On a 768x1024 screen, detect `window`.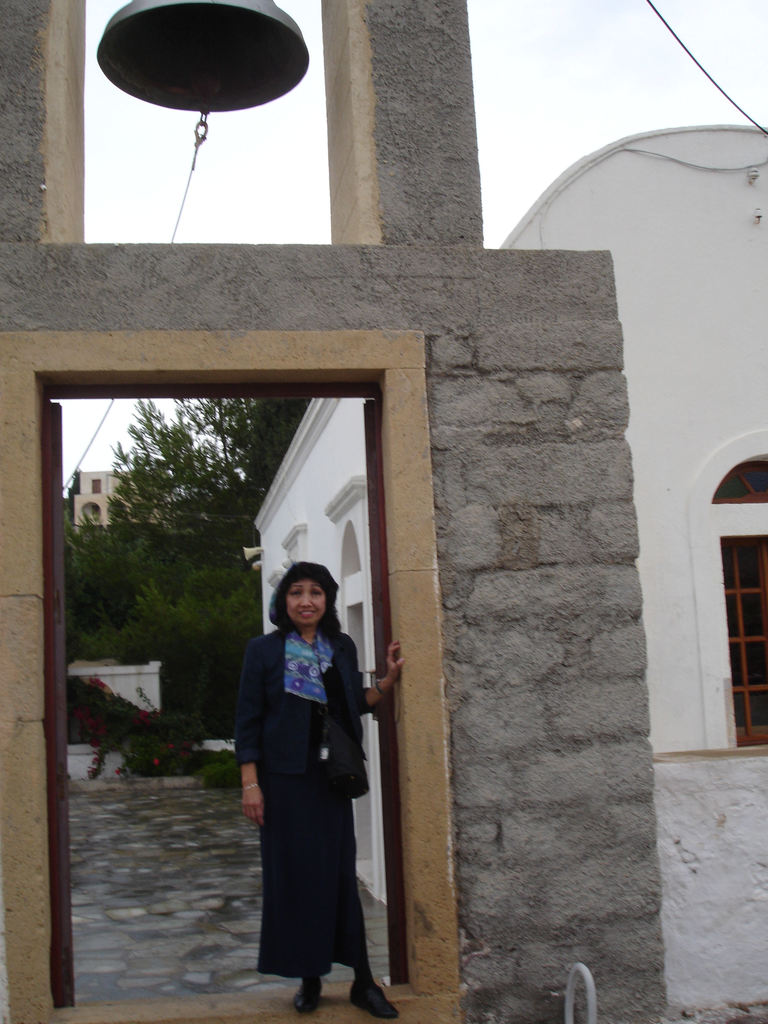
701,456,767,750.
